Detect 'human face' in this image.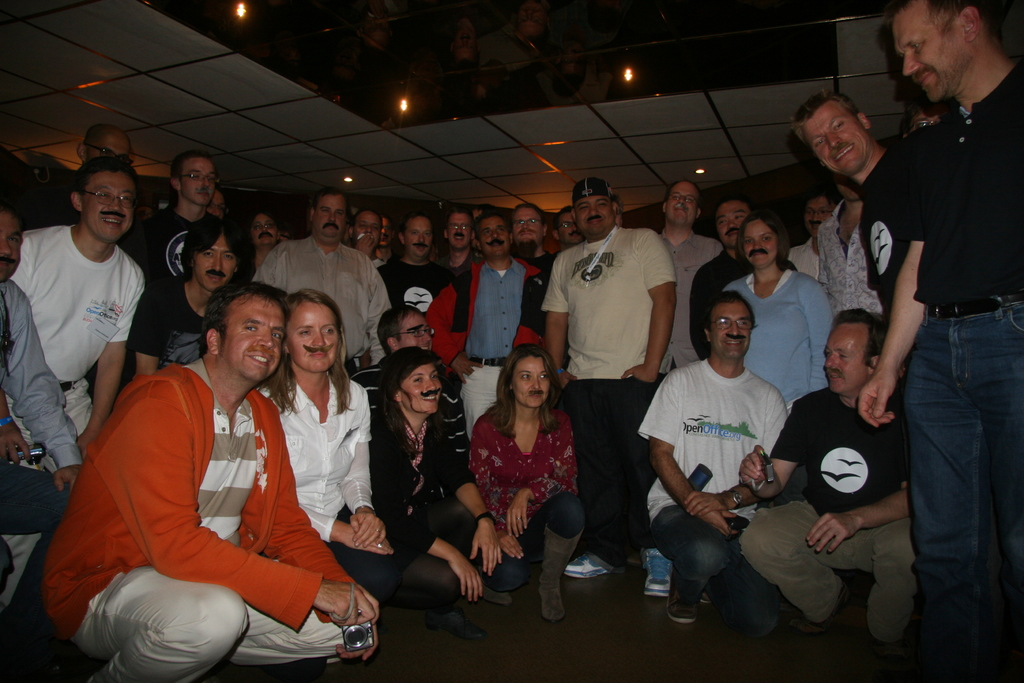
Detection: BBox(355, 211, 381, 246).
